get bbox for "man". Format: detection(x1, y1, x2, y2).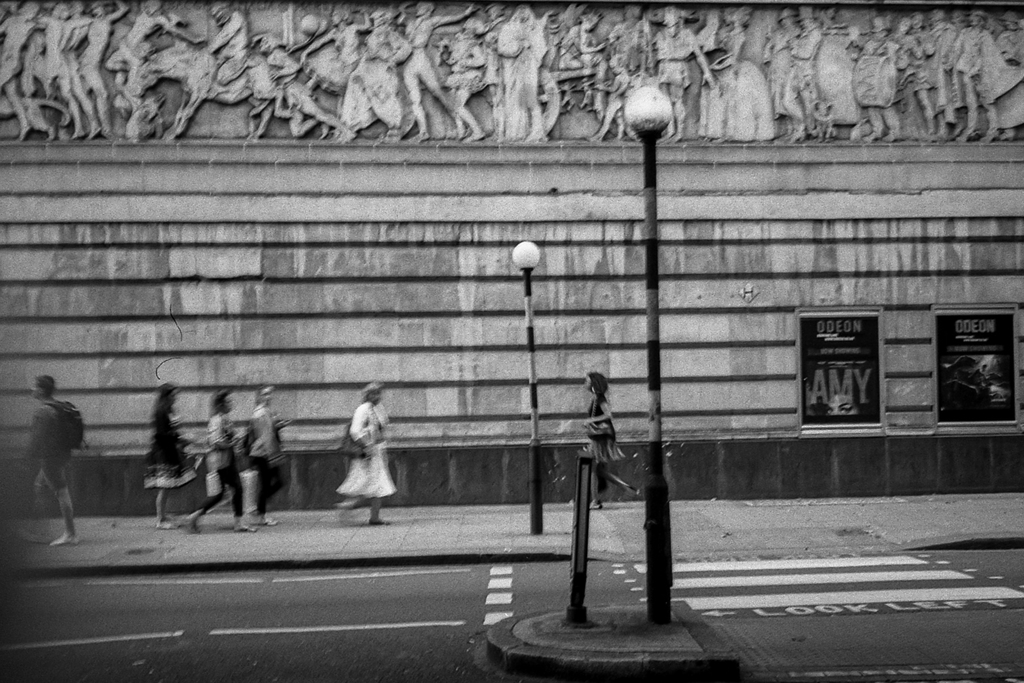
detection(12, 379, 89, 553).
